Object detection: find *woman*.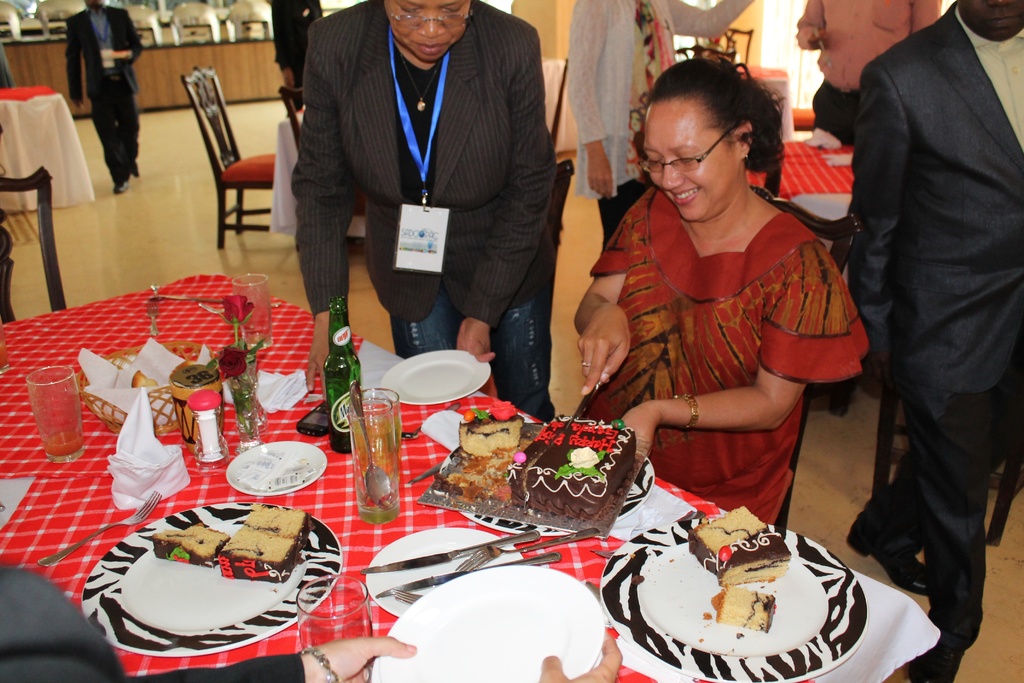
<bbox>573, 56, 868, 525</bbox>.
